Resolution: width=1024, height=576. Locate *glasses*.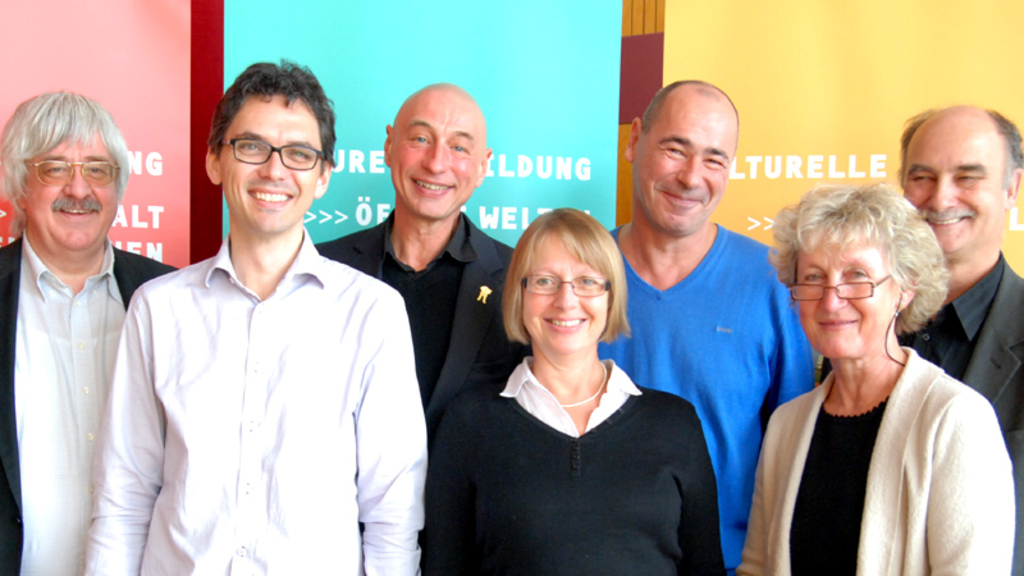
left=787, top=271, right=895, bottom=302.
